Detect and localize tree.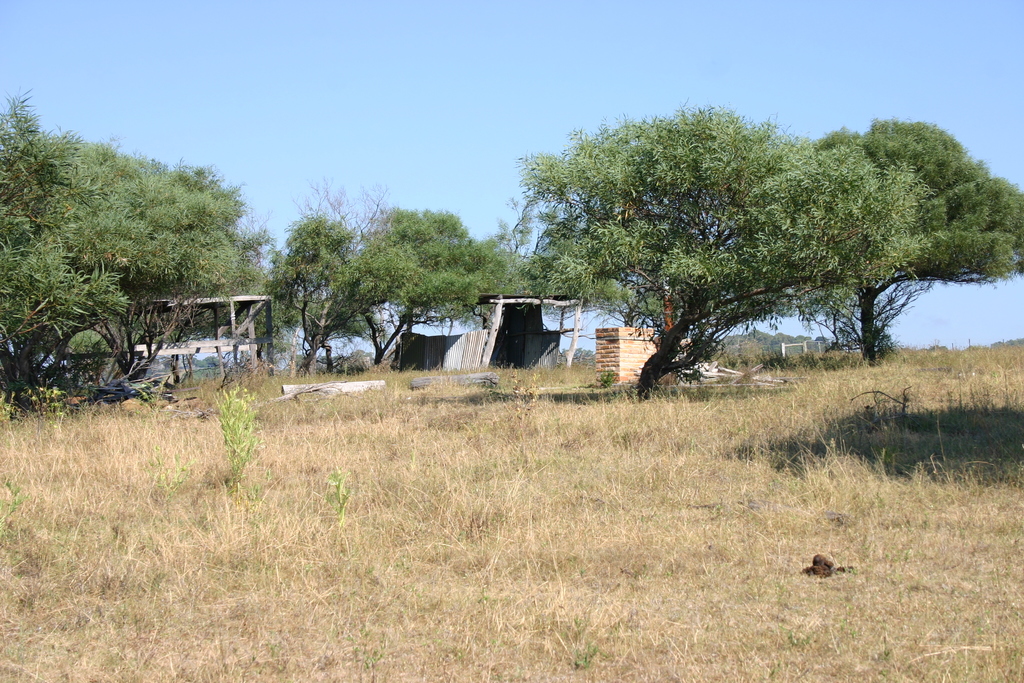
Localized at 252:204:413:379.
